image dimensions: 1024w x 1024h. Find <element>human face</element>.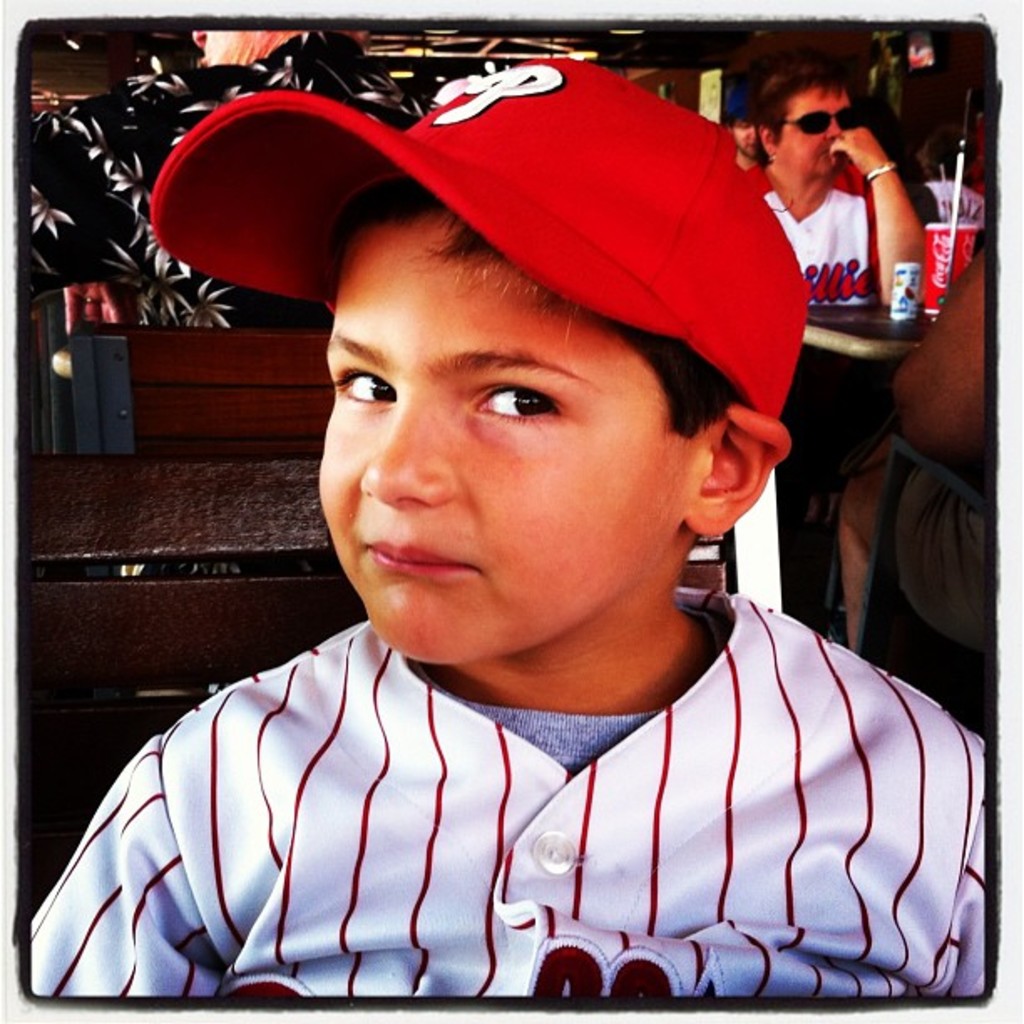
(310, 209, 703, 663).
